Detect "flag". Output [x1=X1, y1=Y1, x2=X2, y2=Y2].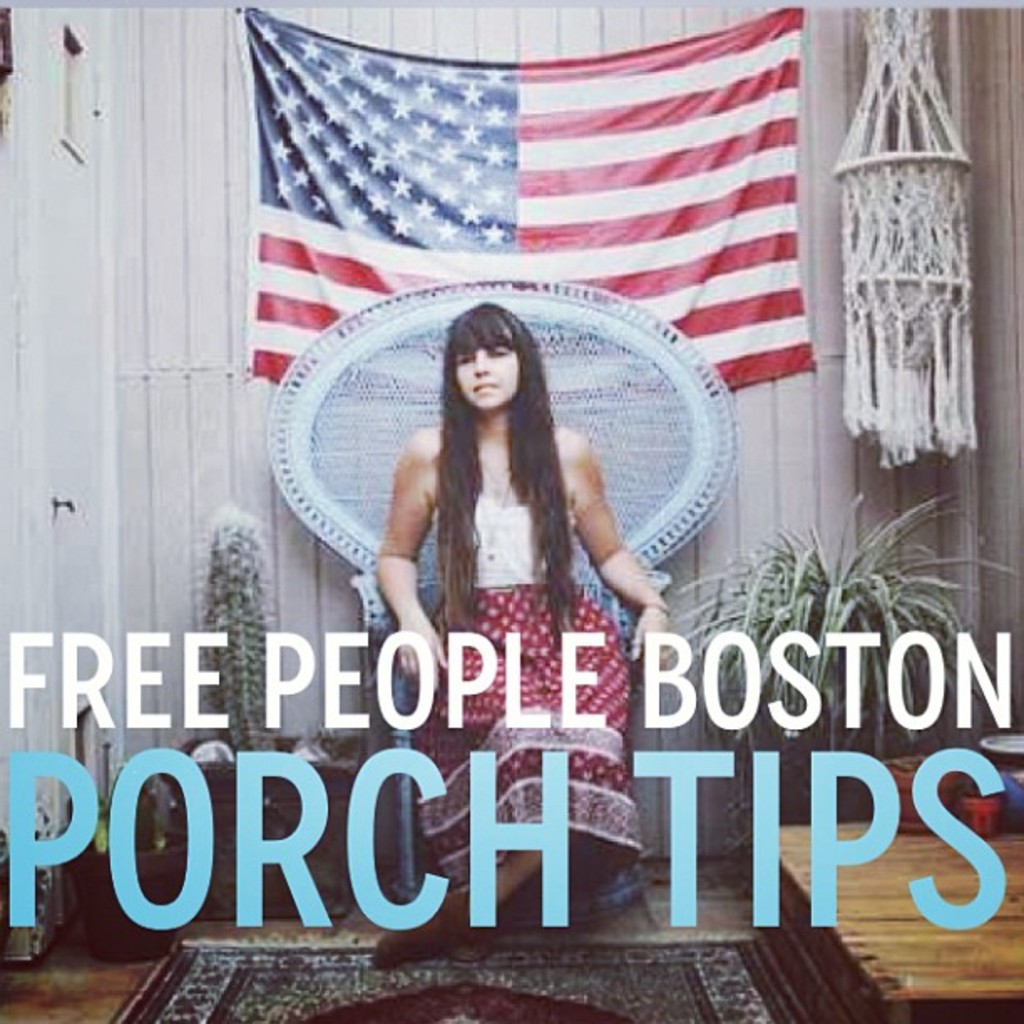
[x1=279, y1=8, x2=857, y2=423].
